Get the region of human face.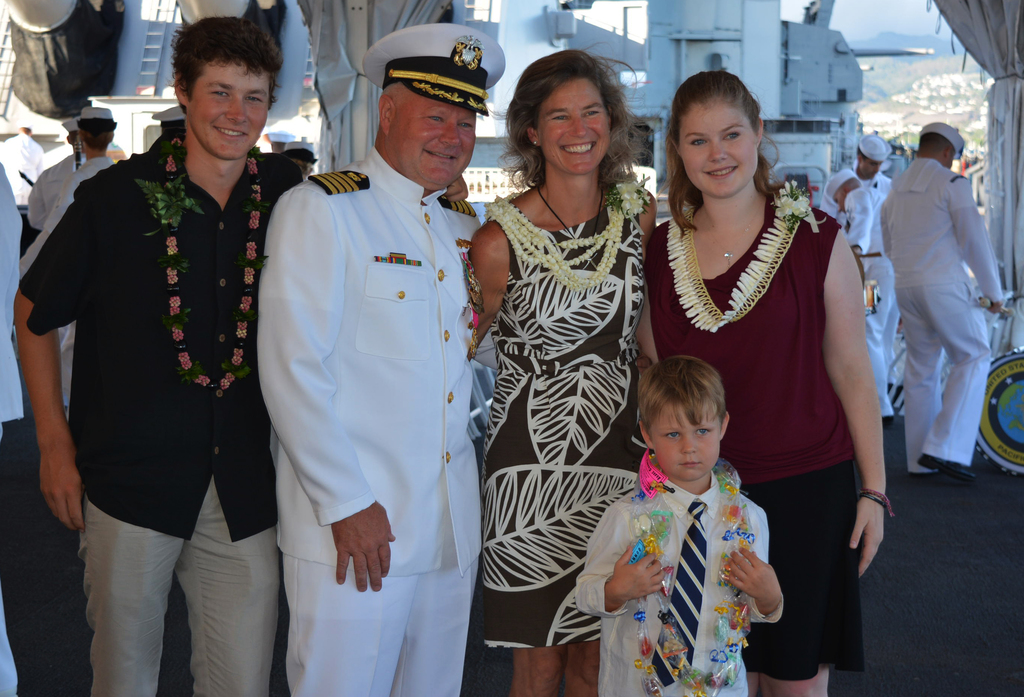
l=541, t=83, r=609, b=173.
